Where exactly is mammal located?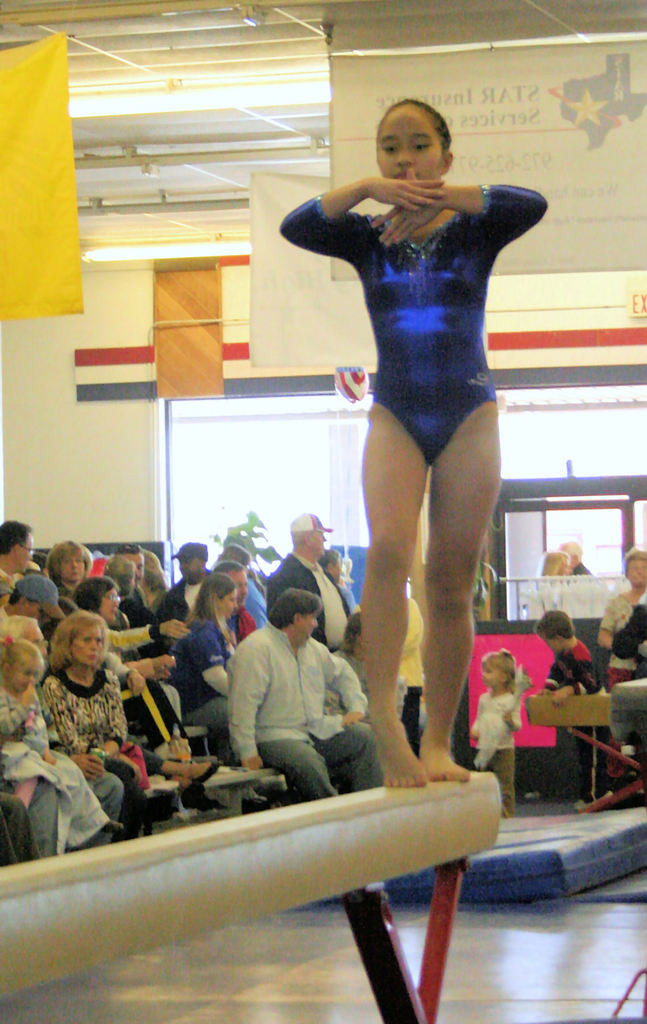
Its bounding box is (left=534, top=613, right=607, bottom=697).
